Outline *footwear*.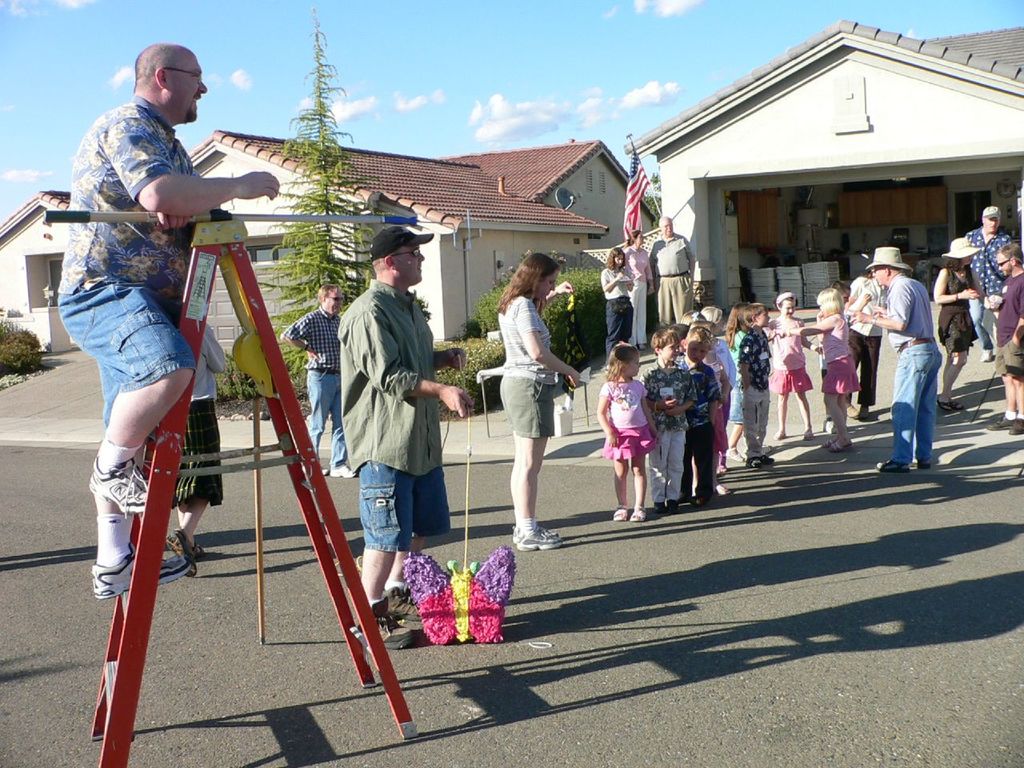
Outline: <region>354, 591, 413, 647</region>.
